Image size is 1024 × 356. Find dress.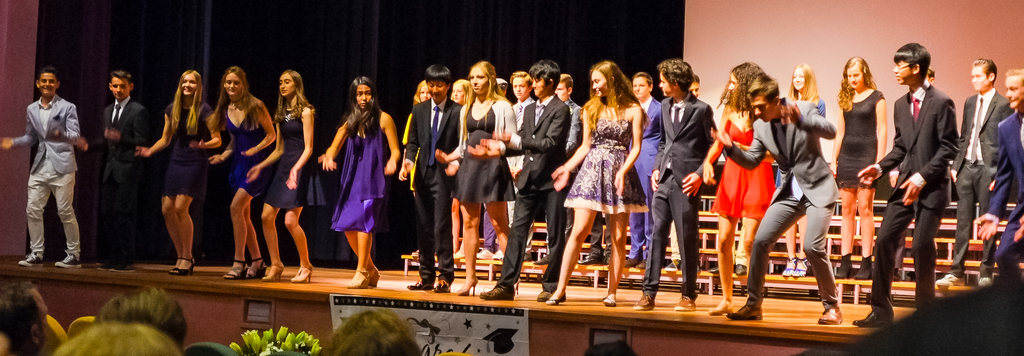
l=707, t=117, r=777, b=222.
